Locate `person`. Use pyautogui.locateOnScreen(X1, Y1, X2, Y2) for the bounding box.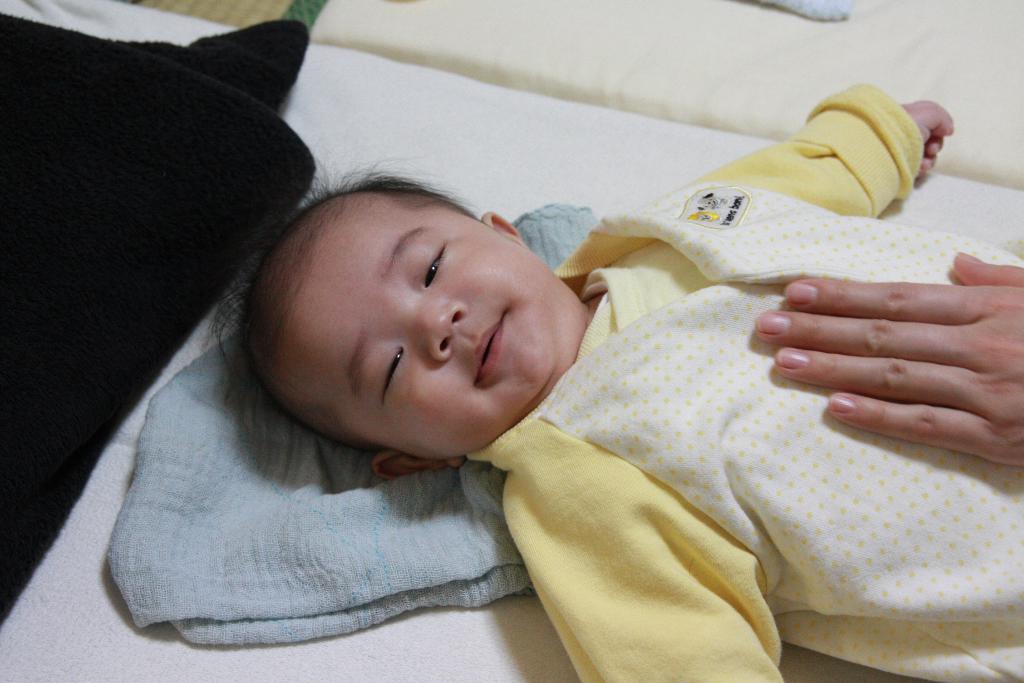
pyautogui.locateOnScreen(202, 78, 1023, 682).
